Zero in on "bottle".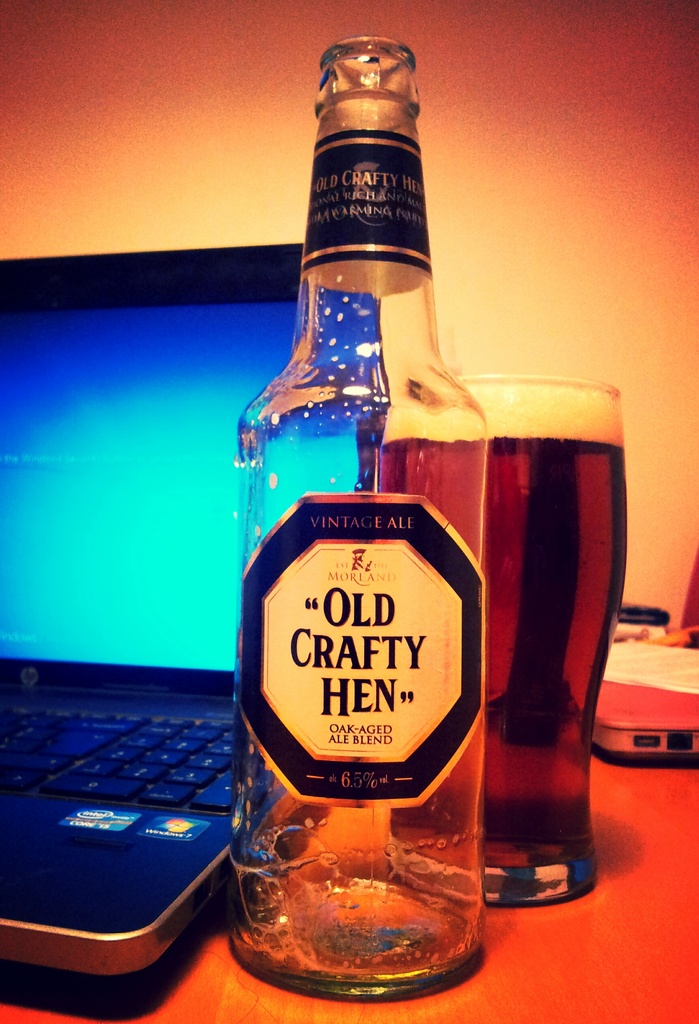
Zeroed in: [234, 103, 552, 1018].
